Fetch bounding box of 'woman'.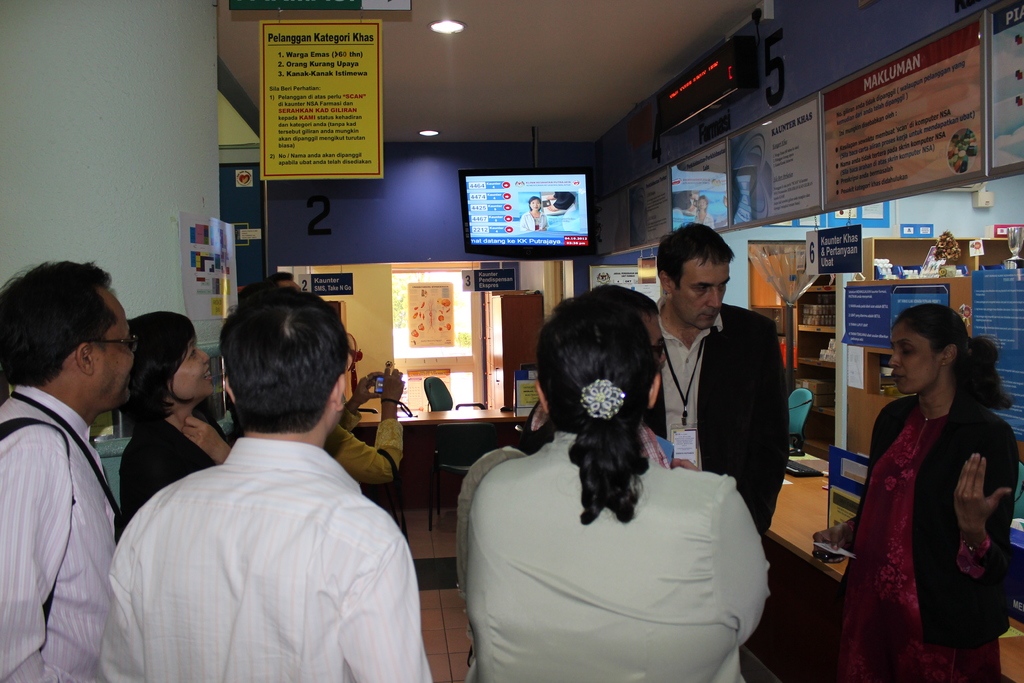
Bbox: bbox=[520, 190, 552, 236].
